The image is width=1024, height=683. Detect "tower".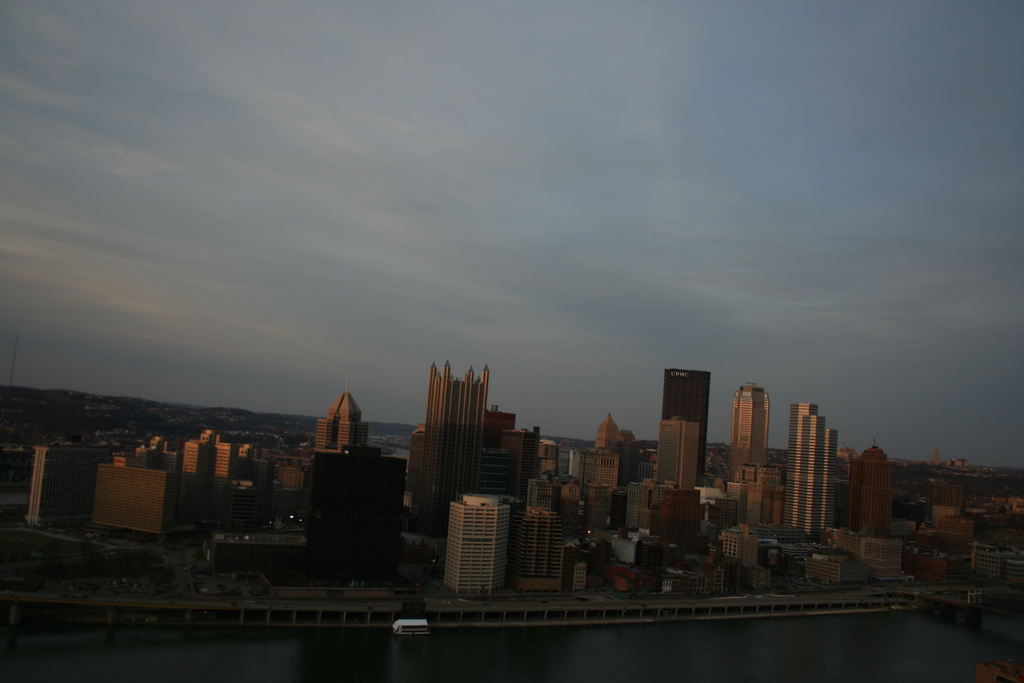
Detection: <bbox>664, 373, 711, 486</bbox>.
